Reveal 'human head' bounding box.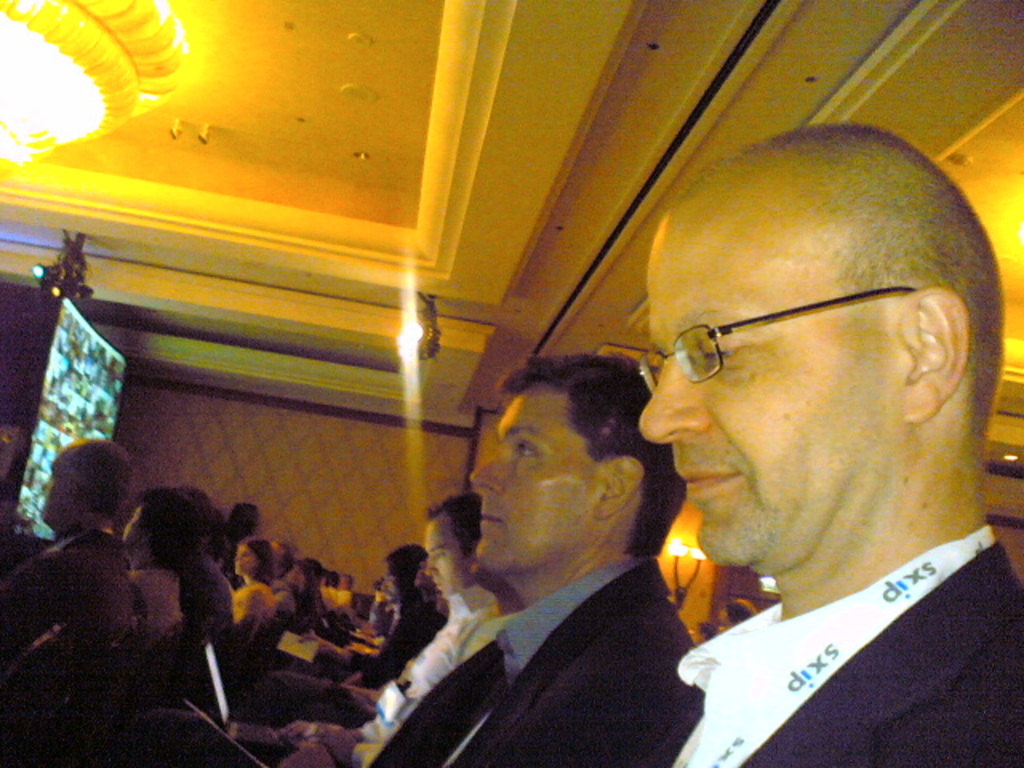
Revealed: 232/536/275/579.
